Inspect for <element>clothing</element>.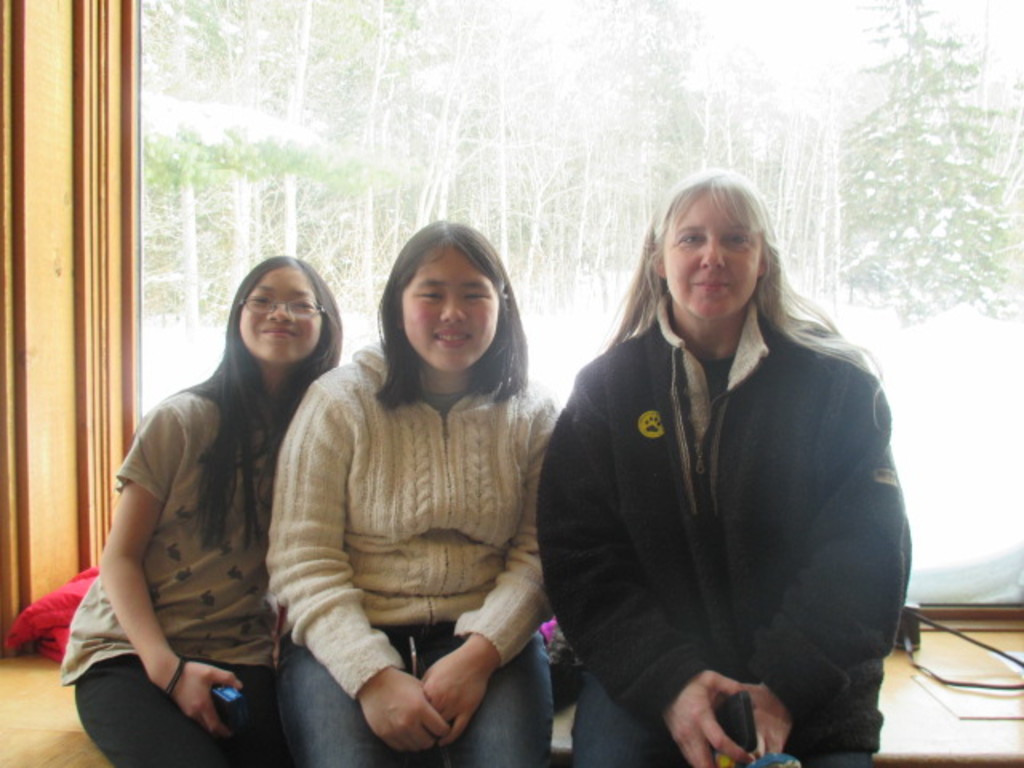
Inspection: rect(235, 267, 328, 363).
